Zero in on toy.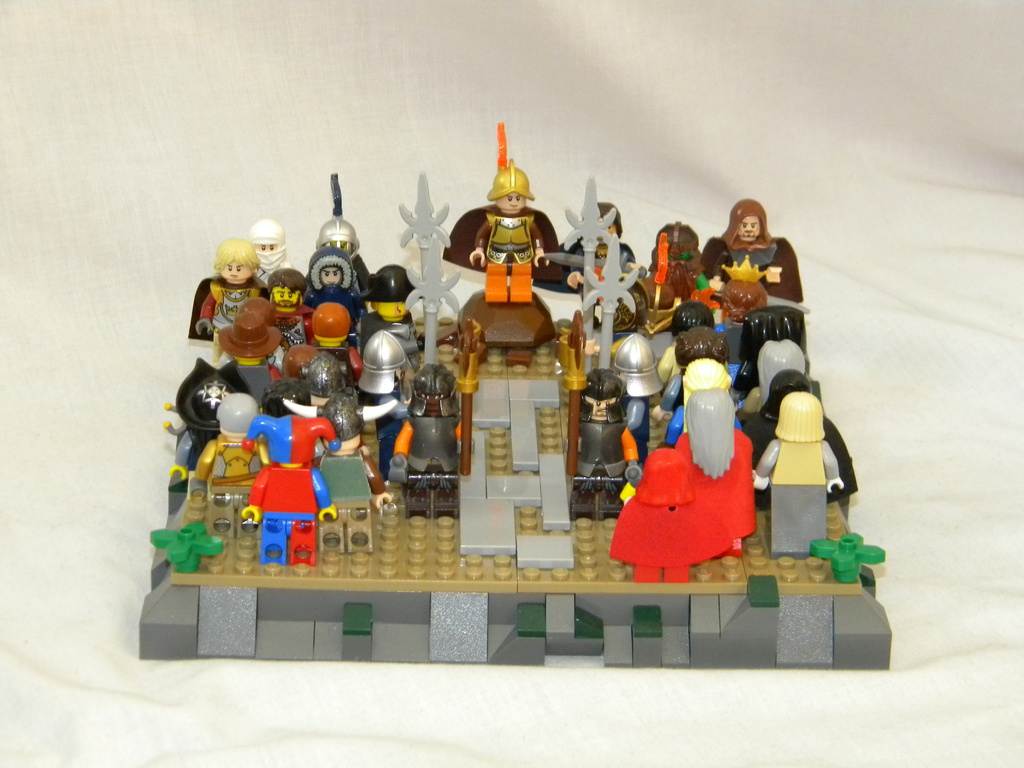
Zeroed in: x1=356 y1=324 x2=408 y2=410.
